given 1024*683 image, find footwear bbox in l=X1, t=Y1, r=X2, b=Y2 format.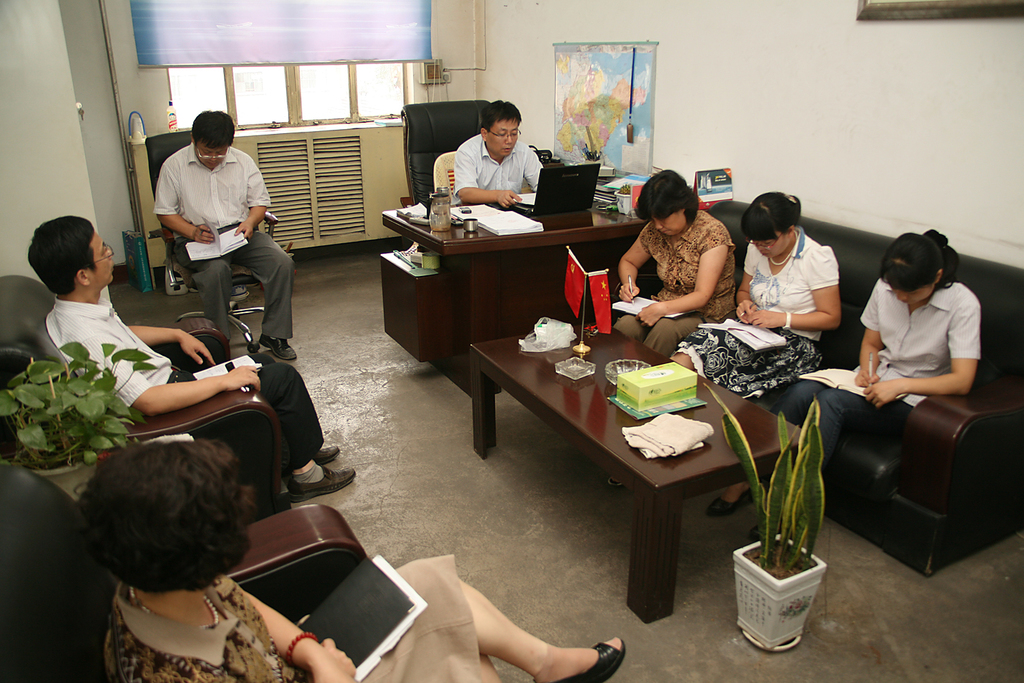
l=705, t=484, r=756, b=517.
